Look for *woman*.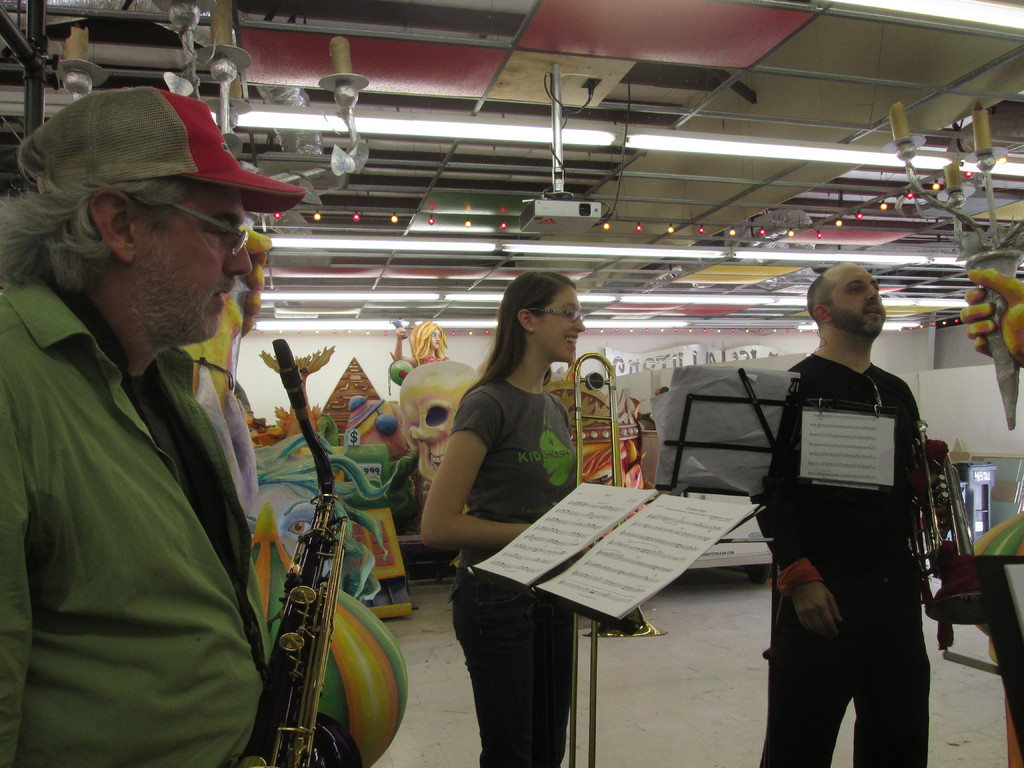
Found: [x1=417, y1=273, x2=588, y2=767].
